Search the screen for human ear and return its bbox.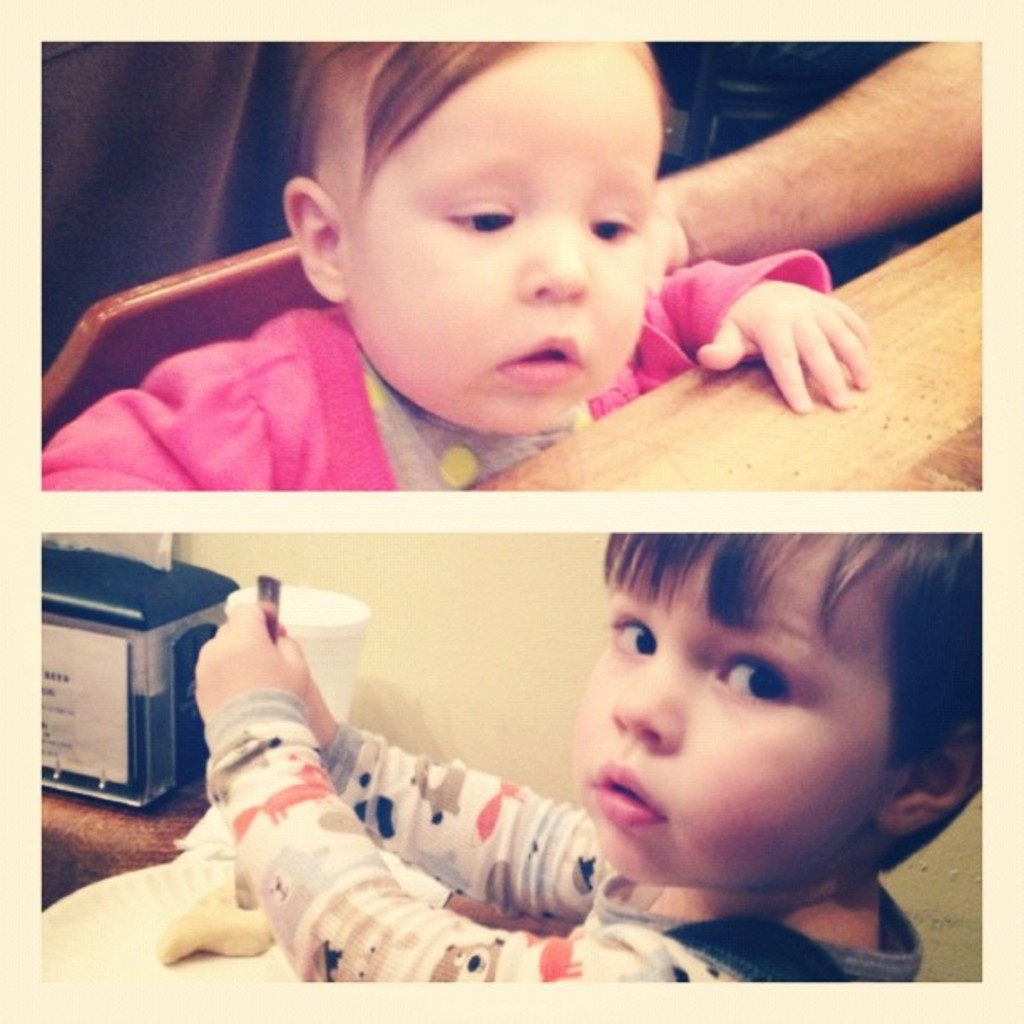
Found: select_region(281, 174, 340, 308).
